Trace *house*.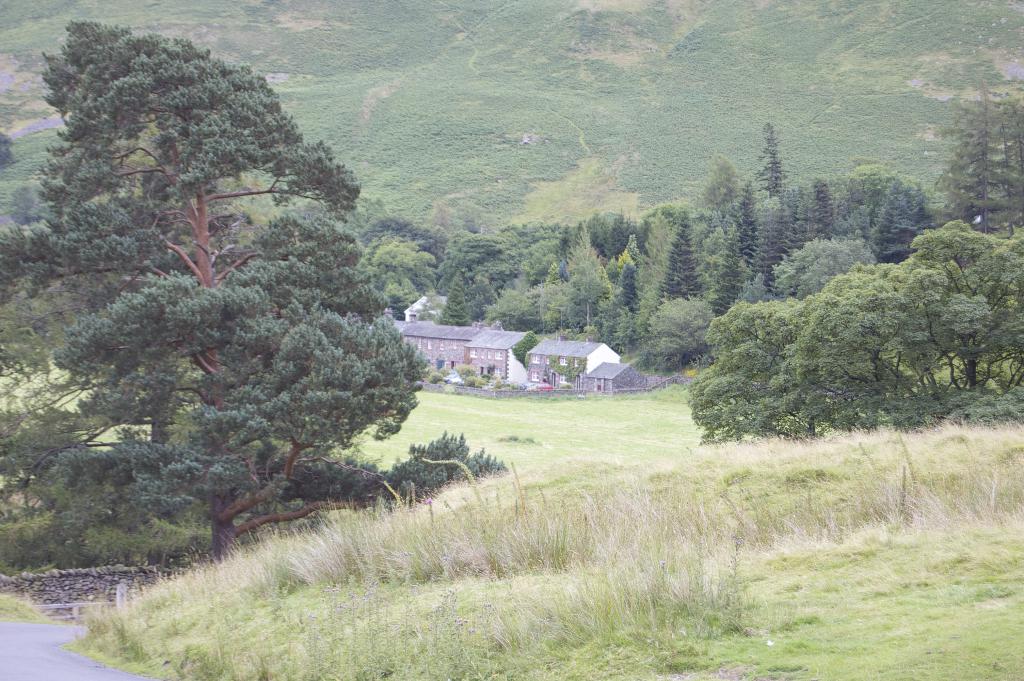
Traced to l=522, t=338, r=647, b=398.
